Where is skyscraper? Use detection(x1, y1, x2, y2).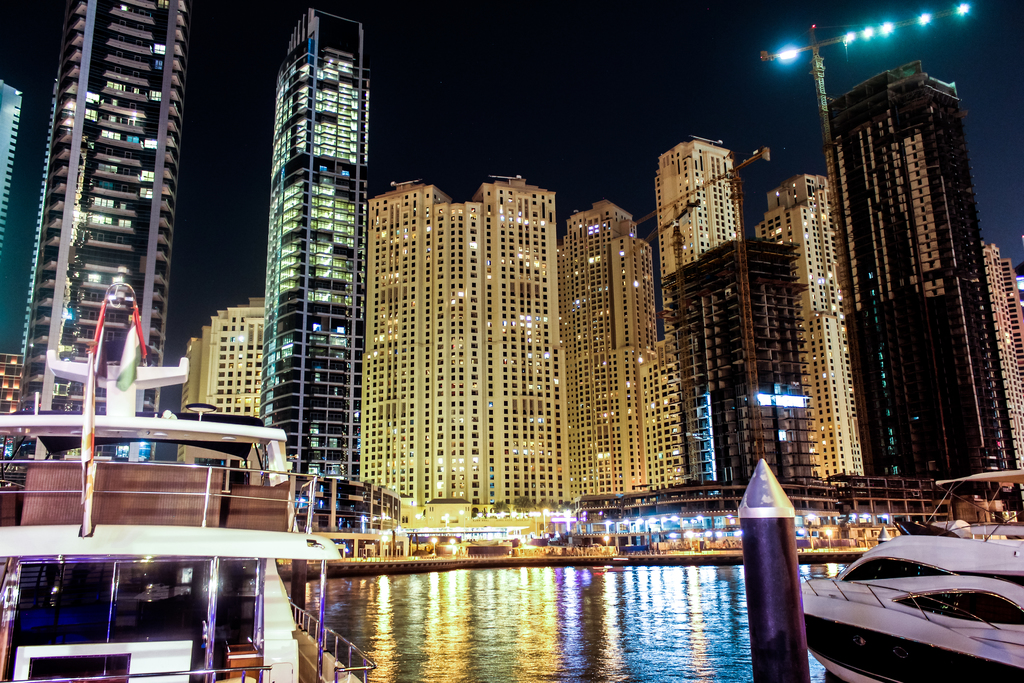
detection(0, 72, 28, 255).
